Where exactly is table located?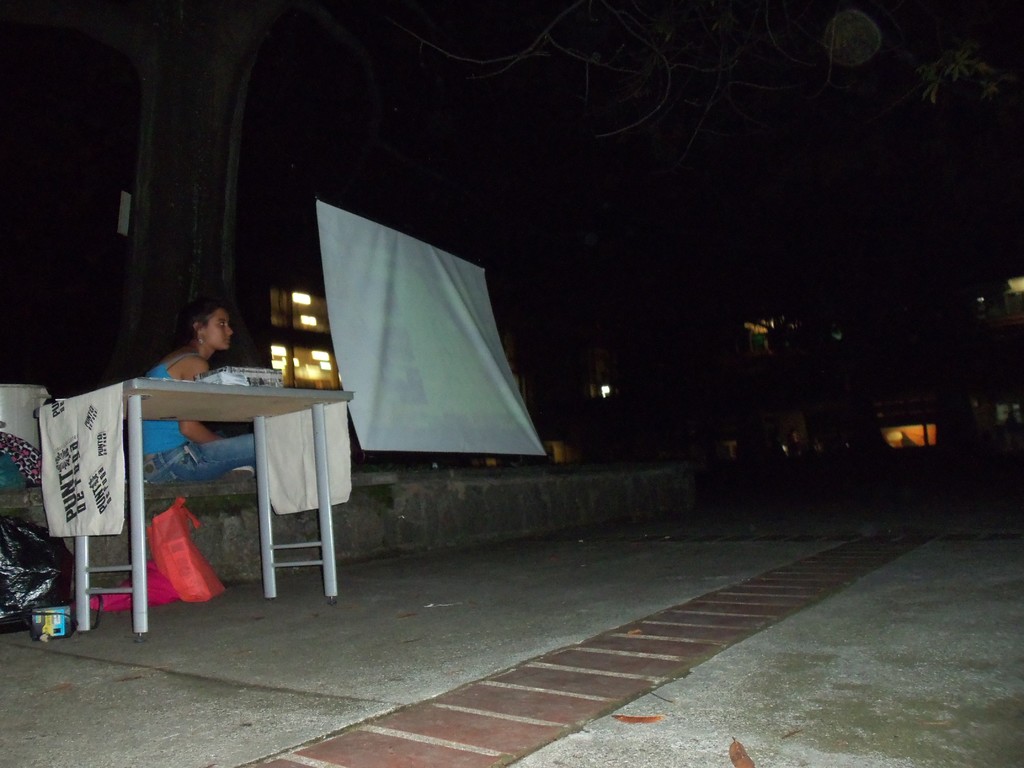
Its bounding box is (104, 360, 347, 609).
